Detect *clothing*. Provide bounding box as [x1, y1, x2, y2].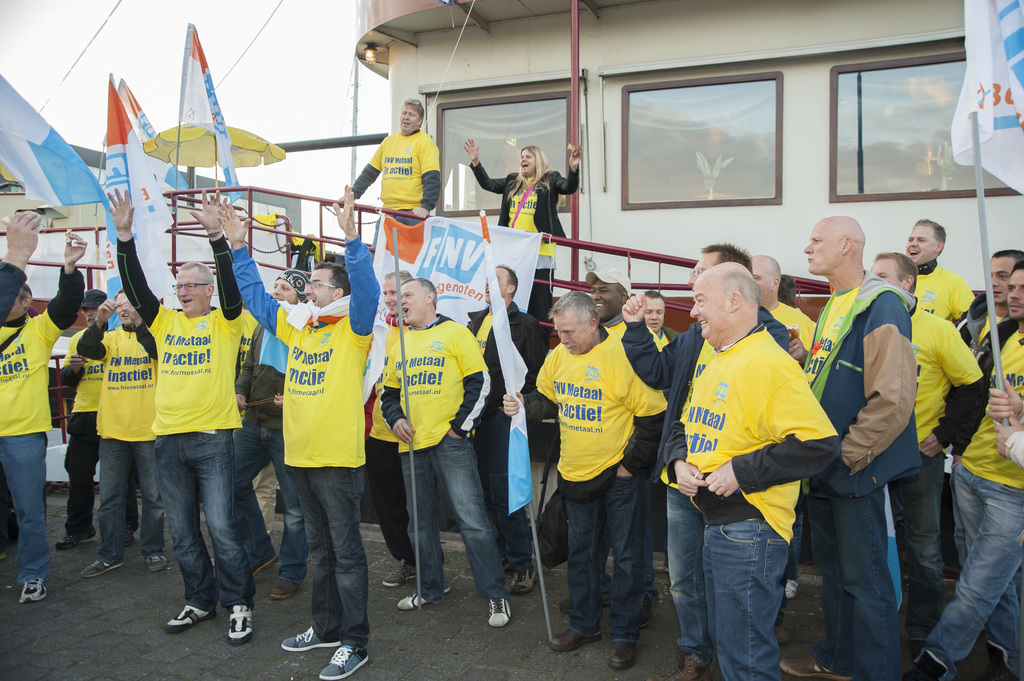
[120, 231, 250, 612].
